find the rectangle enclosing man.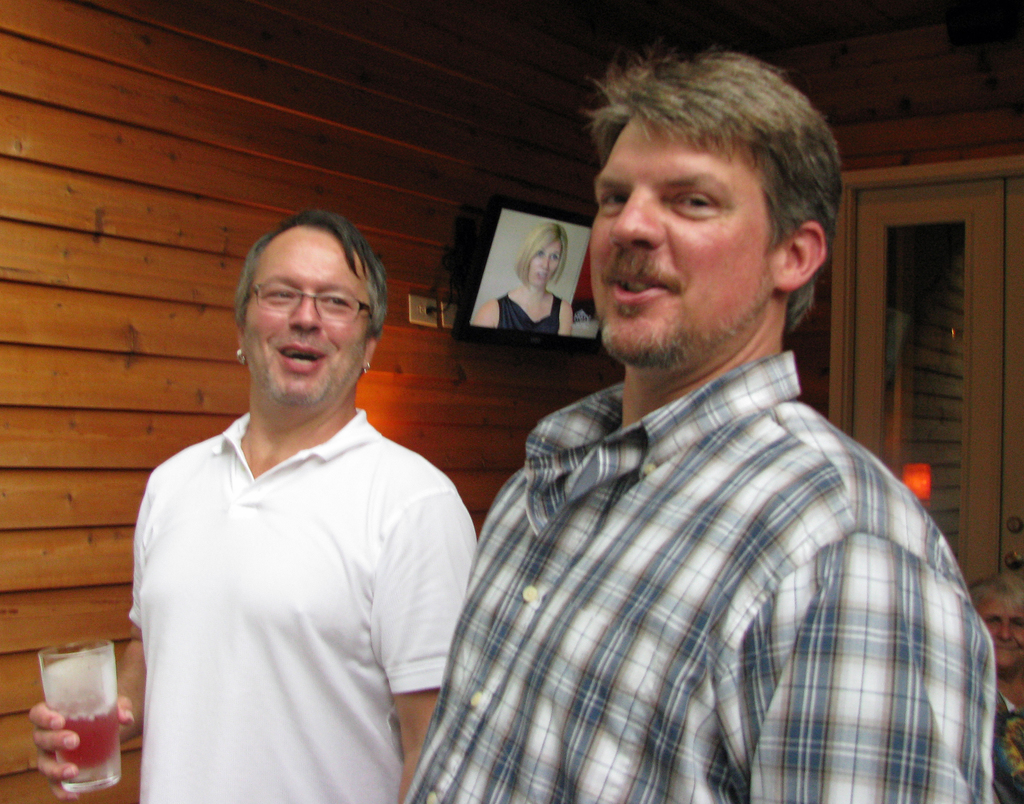
113,193,476,801.
